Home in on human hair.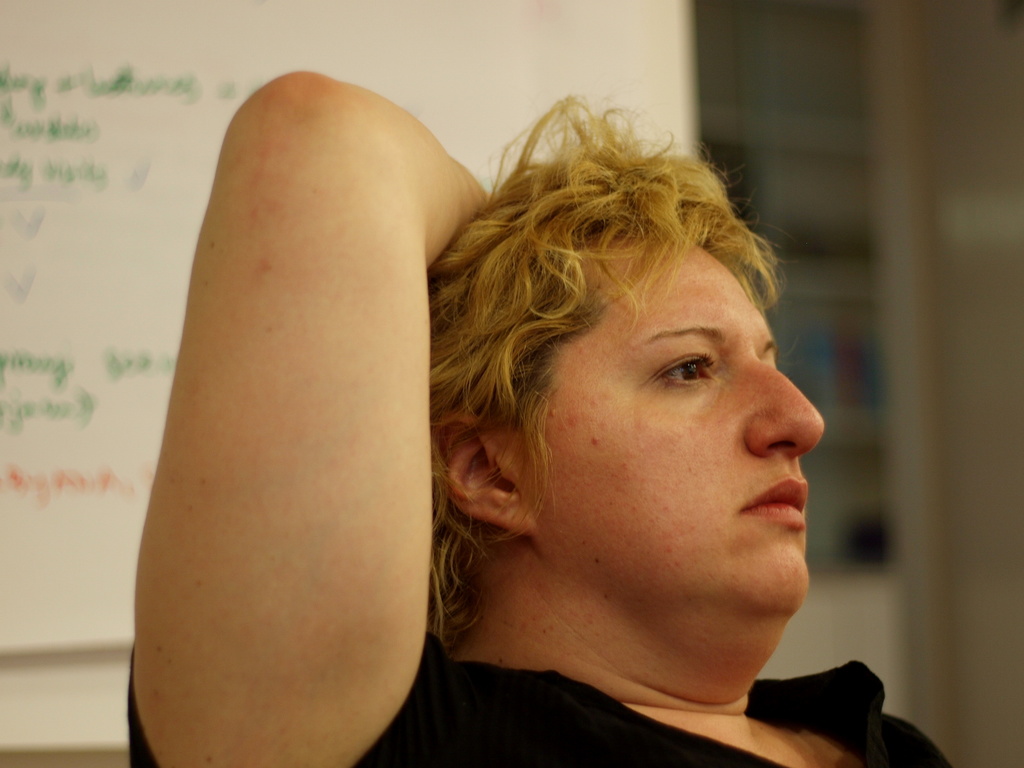
Homed in at rect(429, 94, 786, 666).
